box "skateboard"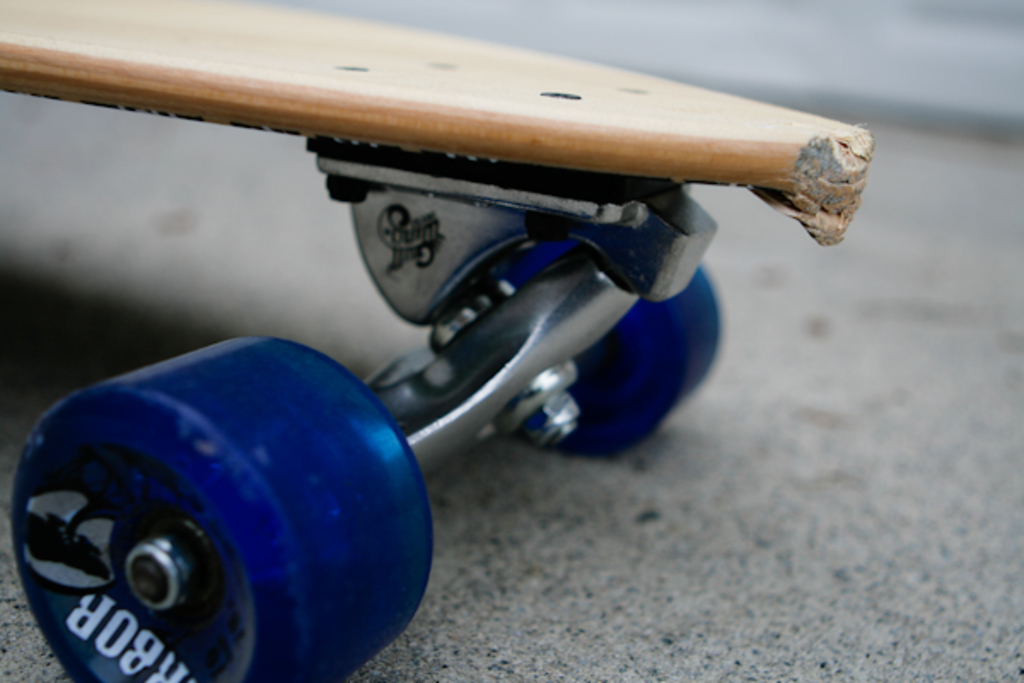
0 0 874 681
